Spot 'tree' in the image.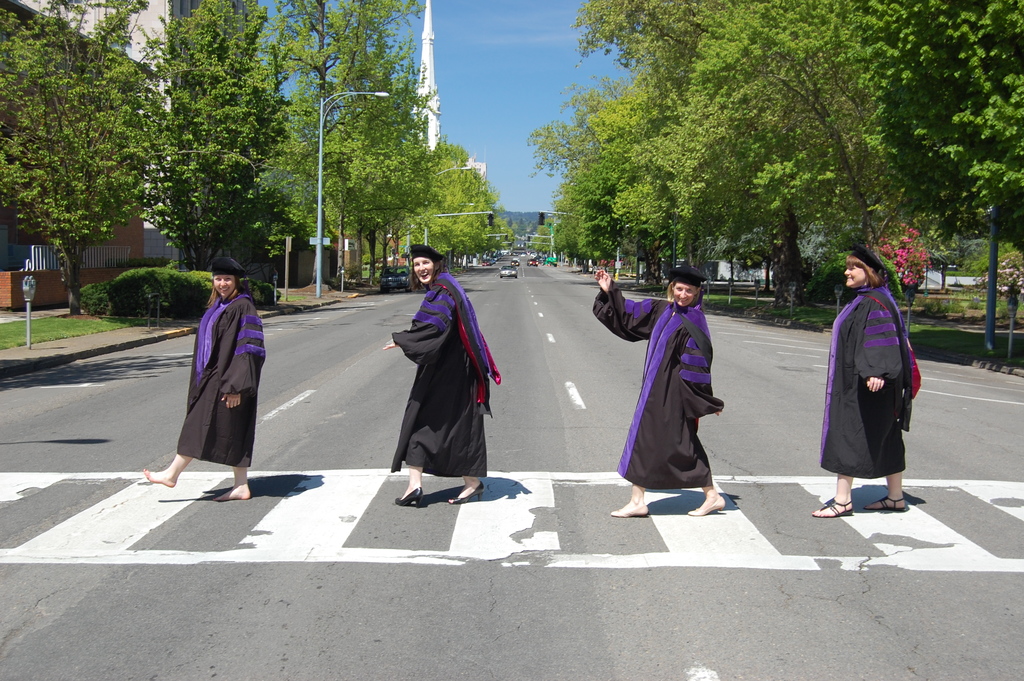
'tree' found at (270, 0, 356, 282).
